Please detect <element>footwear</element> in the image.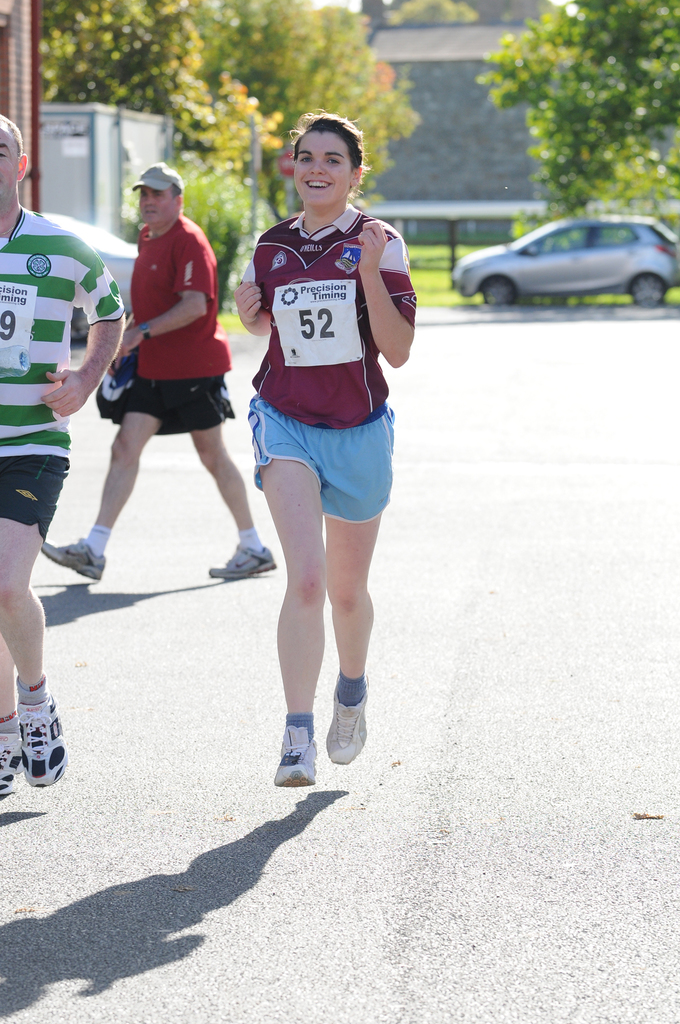
[left=0, top=727, right=24, bottom=804].
